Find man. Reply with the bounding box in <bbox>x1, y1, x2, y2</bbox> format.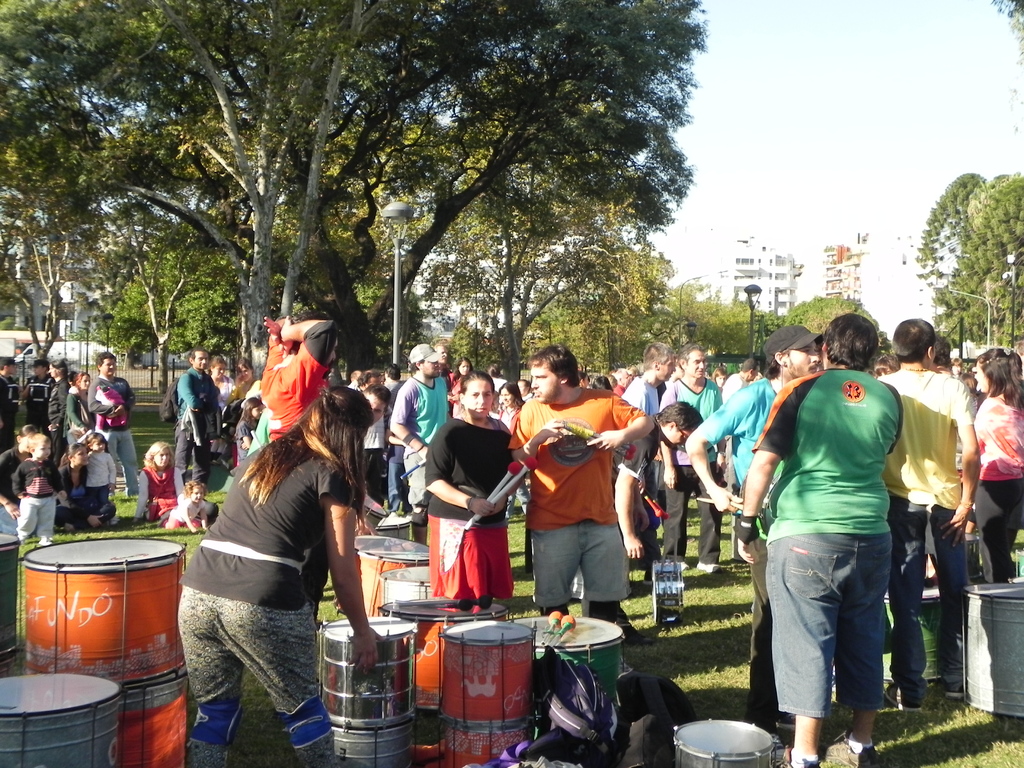
<bbox>718, 356, 760, 403</bbox>.
